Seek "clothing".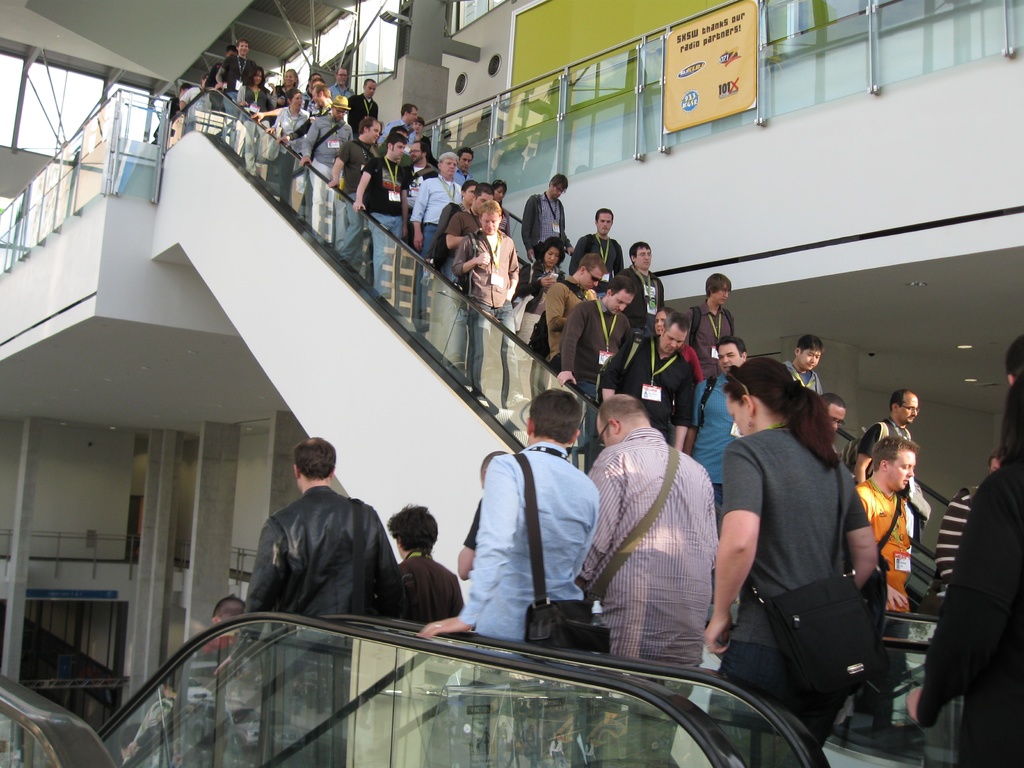
bbox=(299, 109, 356, 236).
